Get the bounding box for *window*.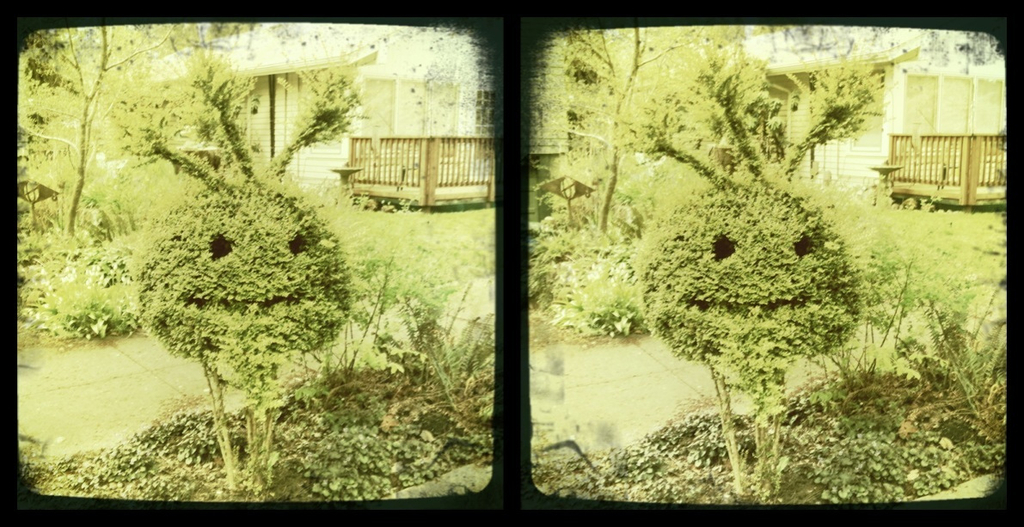
BBox(905, 73, 935, 137).
